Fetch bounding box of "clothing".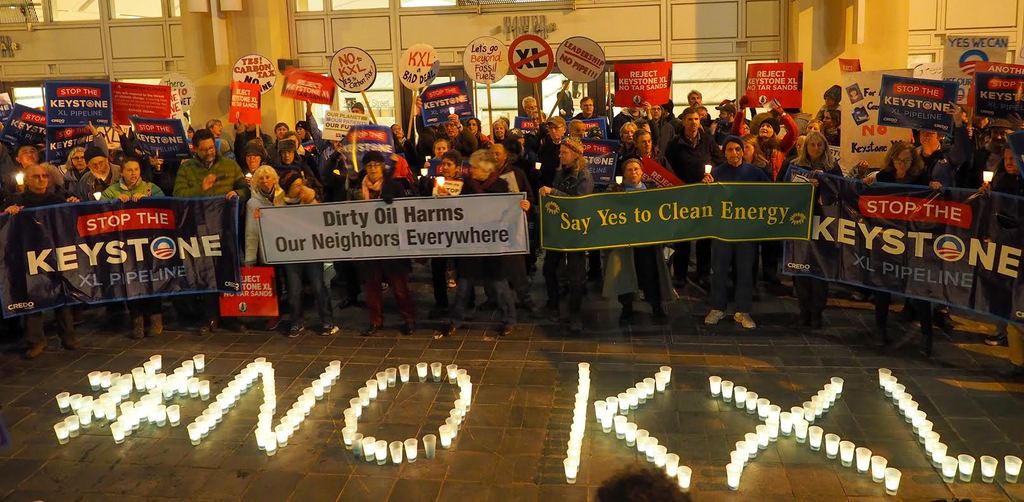
Bbox: select_region(982, 164, 1023, 338).
